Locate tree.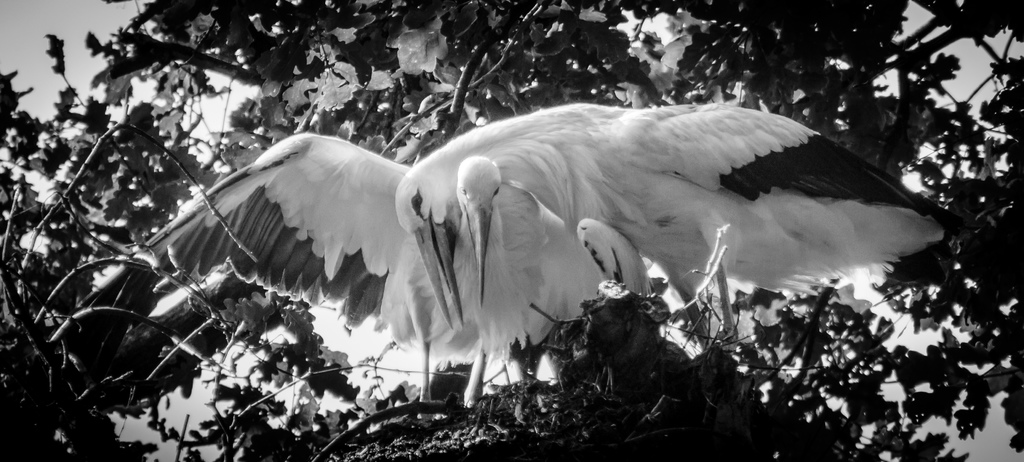
Bounding box: <bbox>0, 0, 1017, 461</bbox>.
